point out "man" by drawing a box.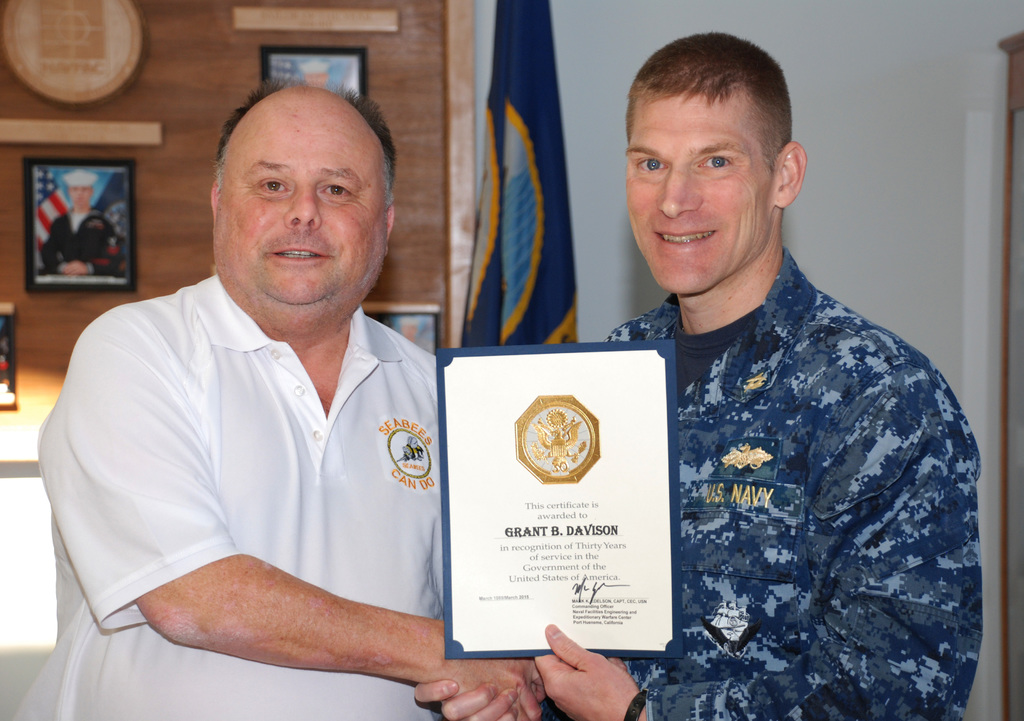
35 56 492 708.
